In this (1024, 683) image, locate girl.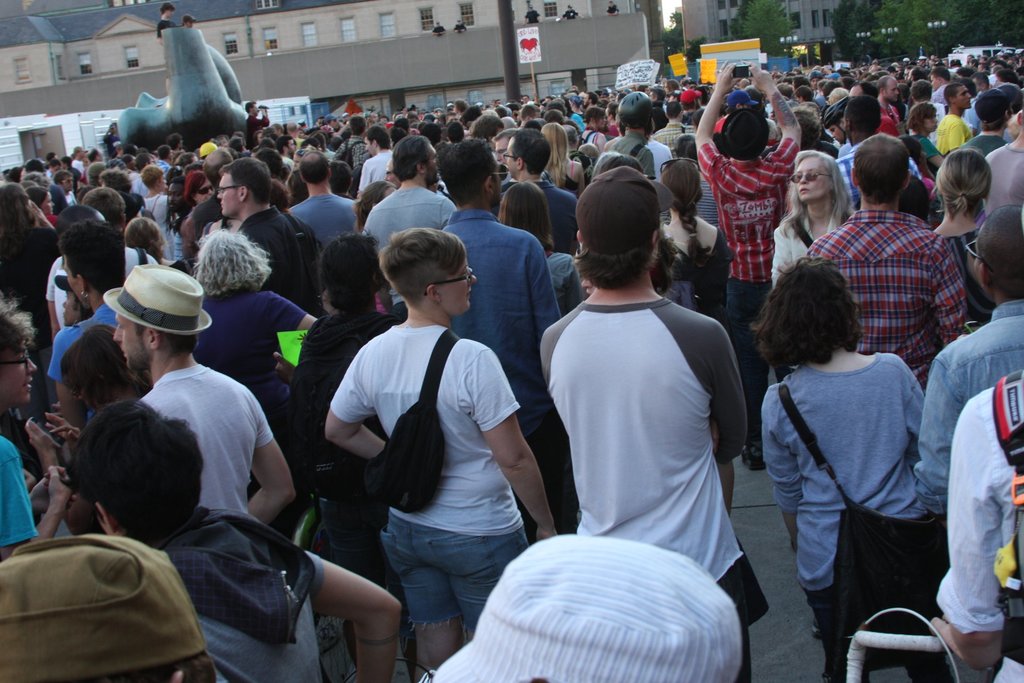
Bounding box: <box>761,258,956,682</box>.
